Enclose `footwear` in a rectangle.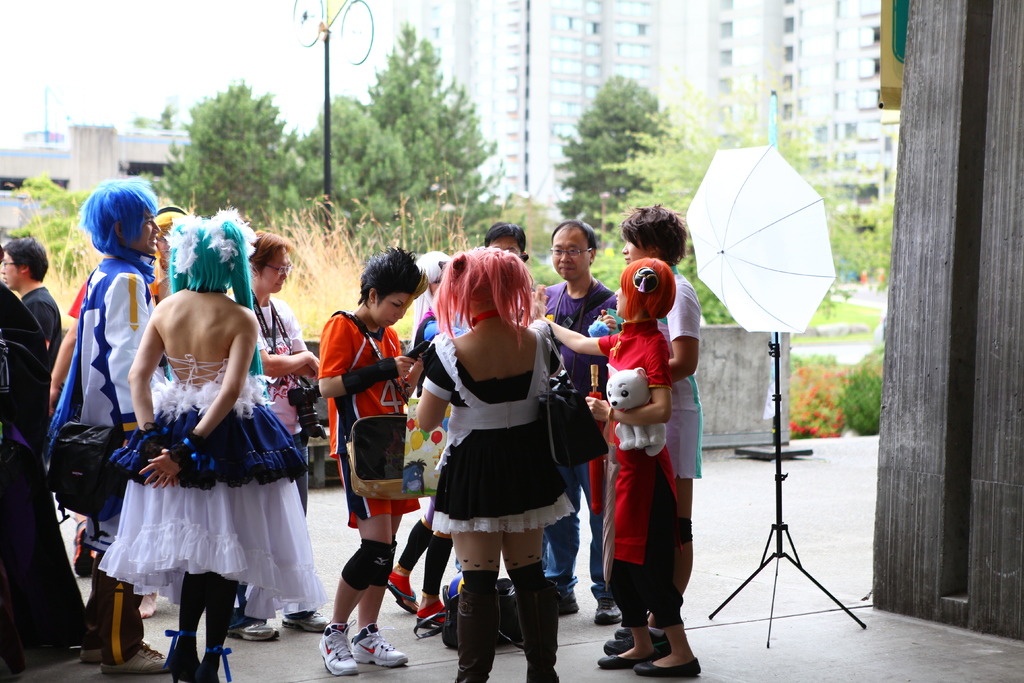
<box>80,639,109,662</box>.
